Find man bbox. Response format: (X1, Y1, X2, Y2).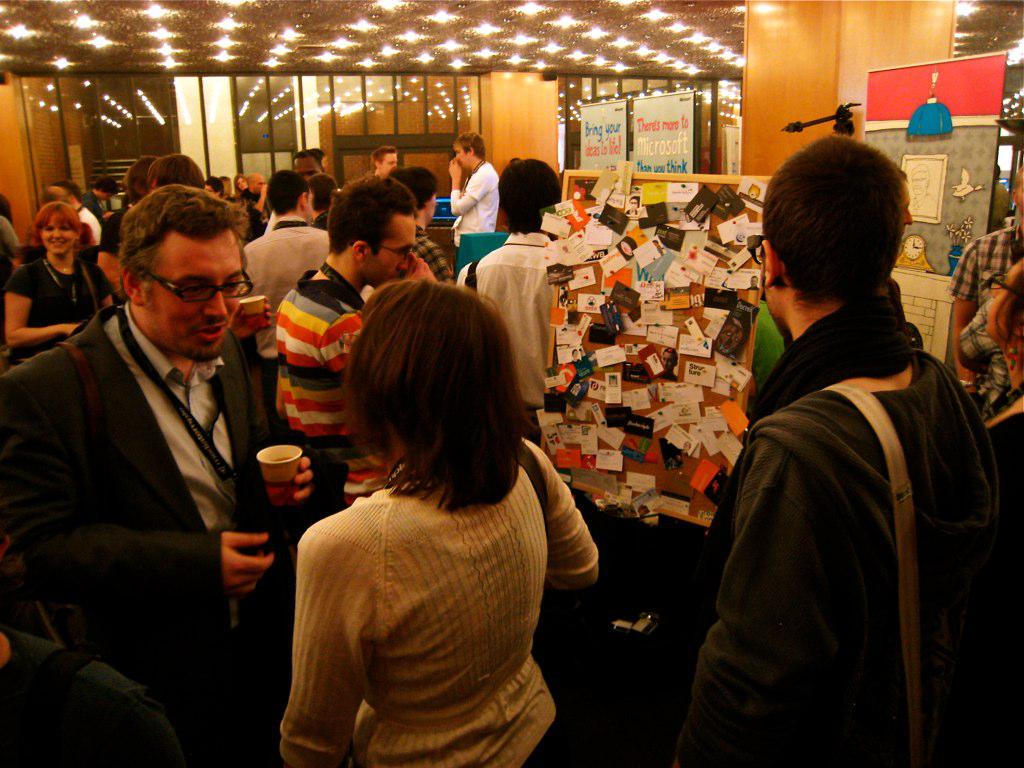
(670, 133, 1006, 766).
